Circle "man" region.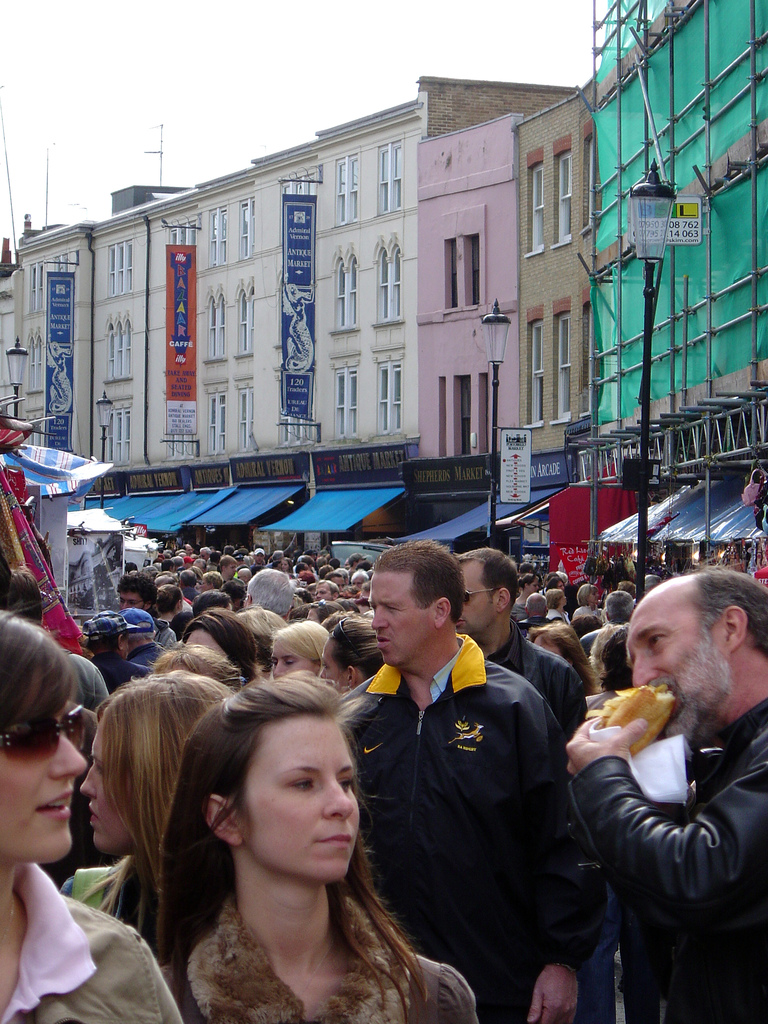
Region: bbox(451, 543, 594, 746).
